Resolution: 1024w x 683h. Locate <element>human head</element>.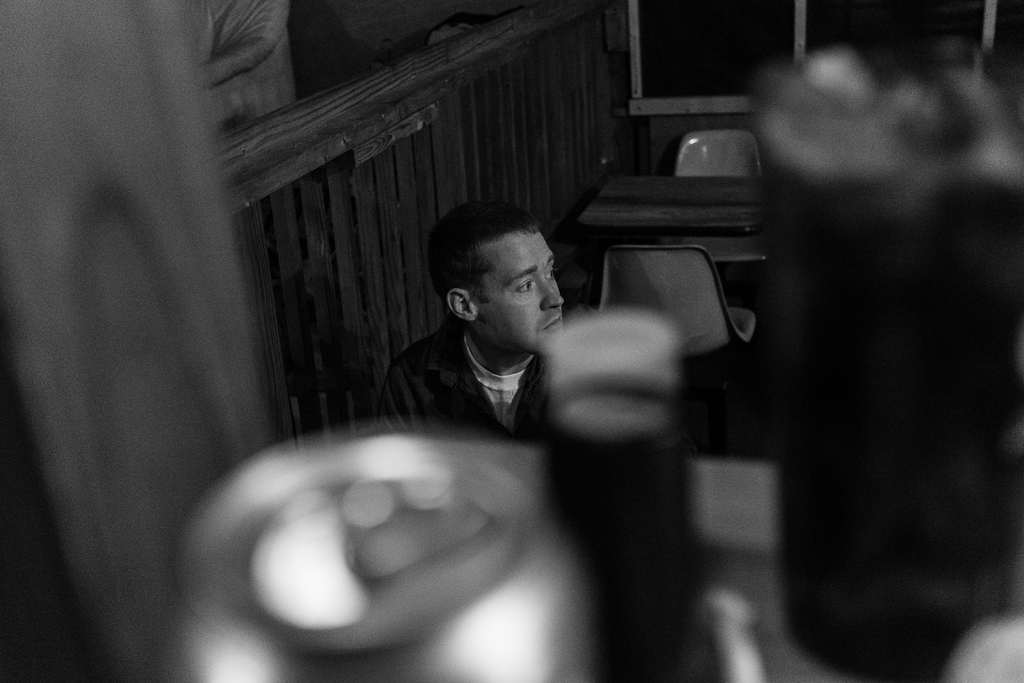
435, 198, 572, 342.
